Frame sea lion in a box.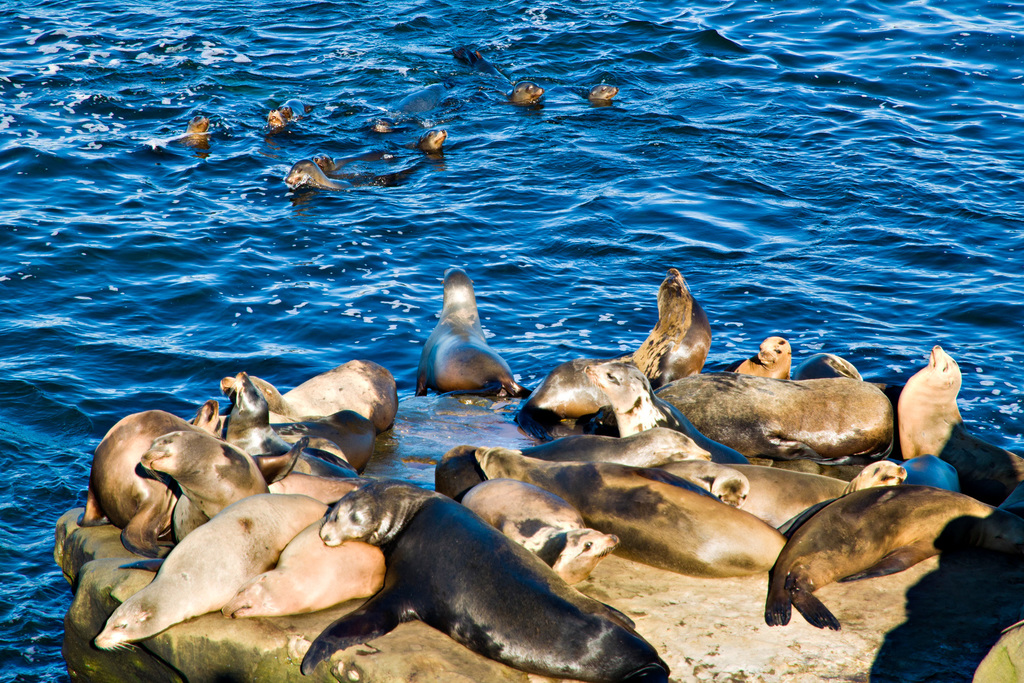
373:124:386:131.
